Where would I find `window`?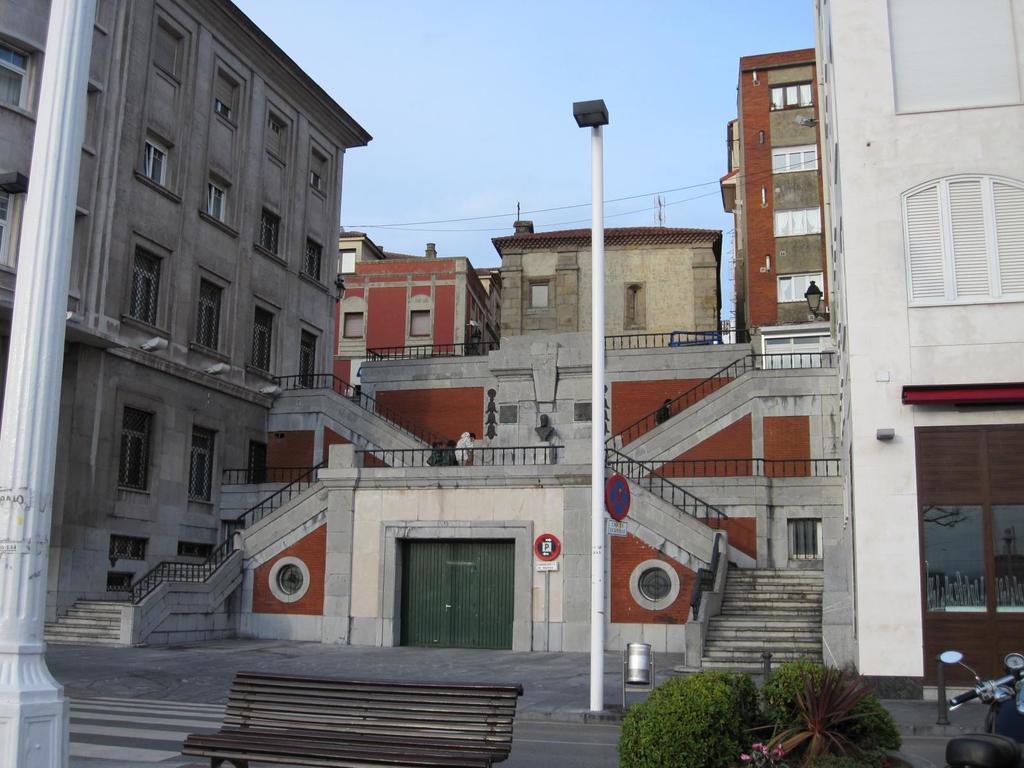
At x1=267 y1=107 x2=288 y2=136.
